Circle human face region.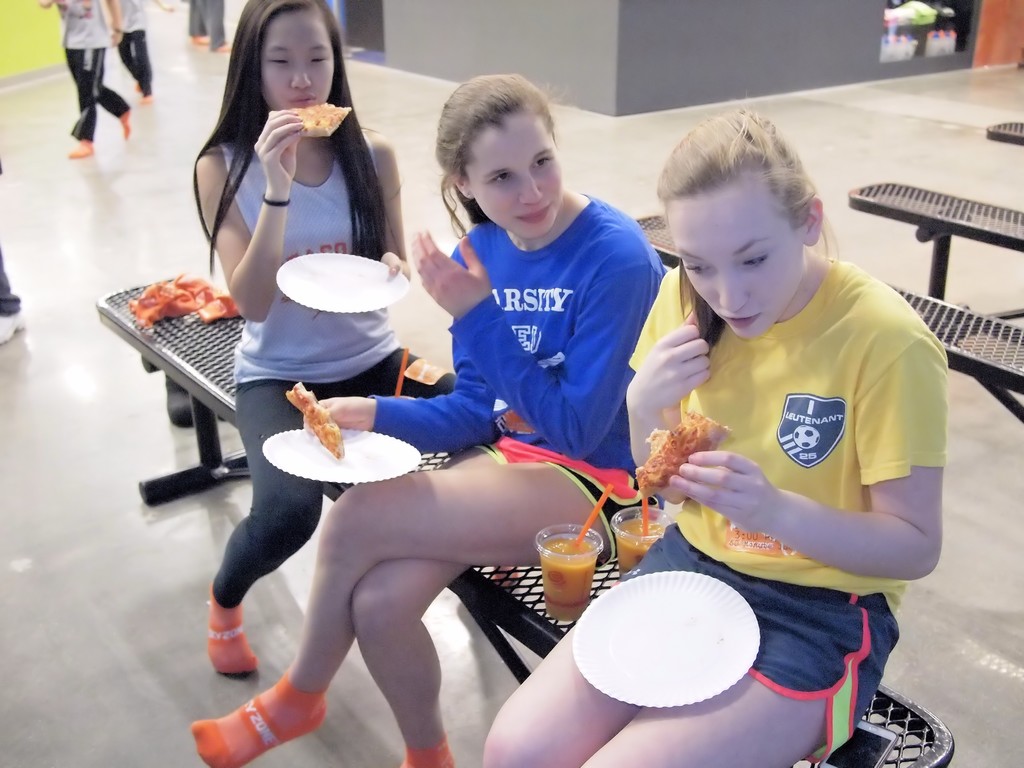
Region: select_region(472, 114, 566, 241).
